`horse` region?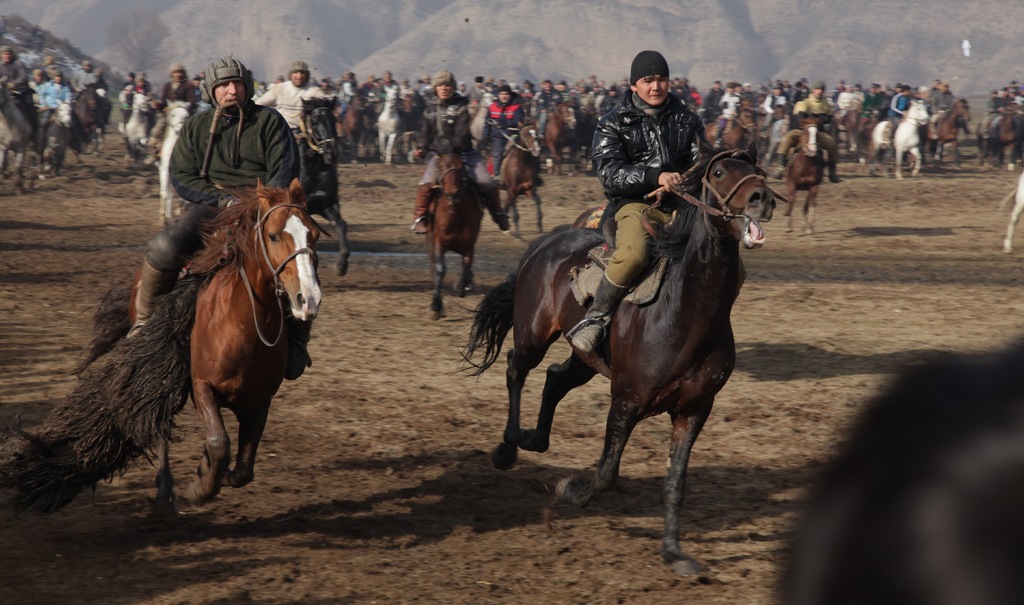
l=47, t=98, r=74, b=170
